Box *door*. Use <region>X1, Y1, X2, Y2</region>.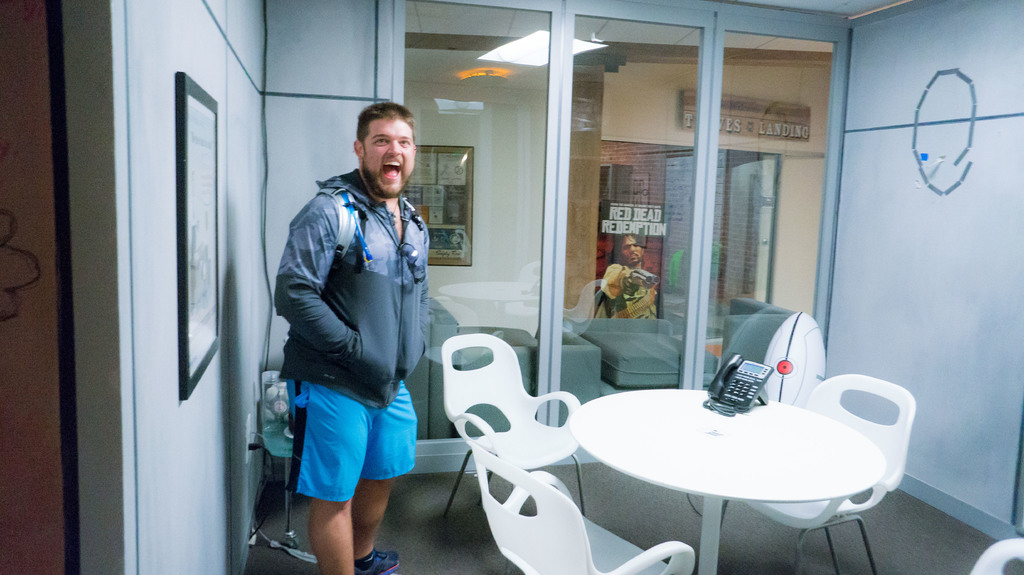
<region>707, 0, 846, 454</region>.
